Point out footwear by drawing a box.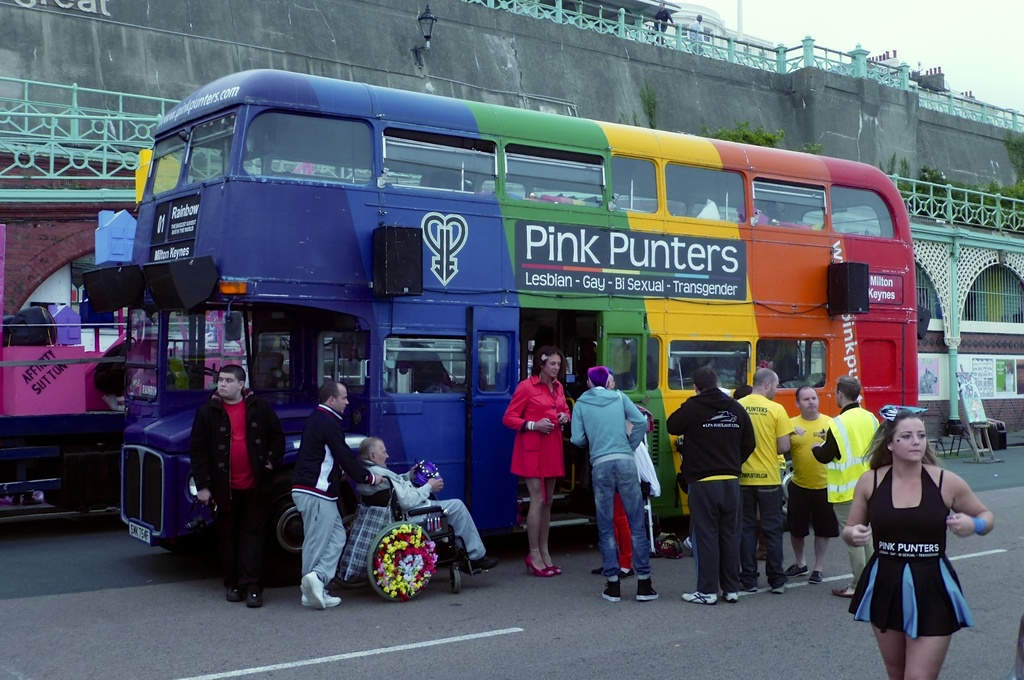
[left=682, top=594, right=717, bottom=604].
